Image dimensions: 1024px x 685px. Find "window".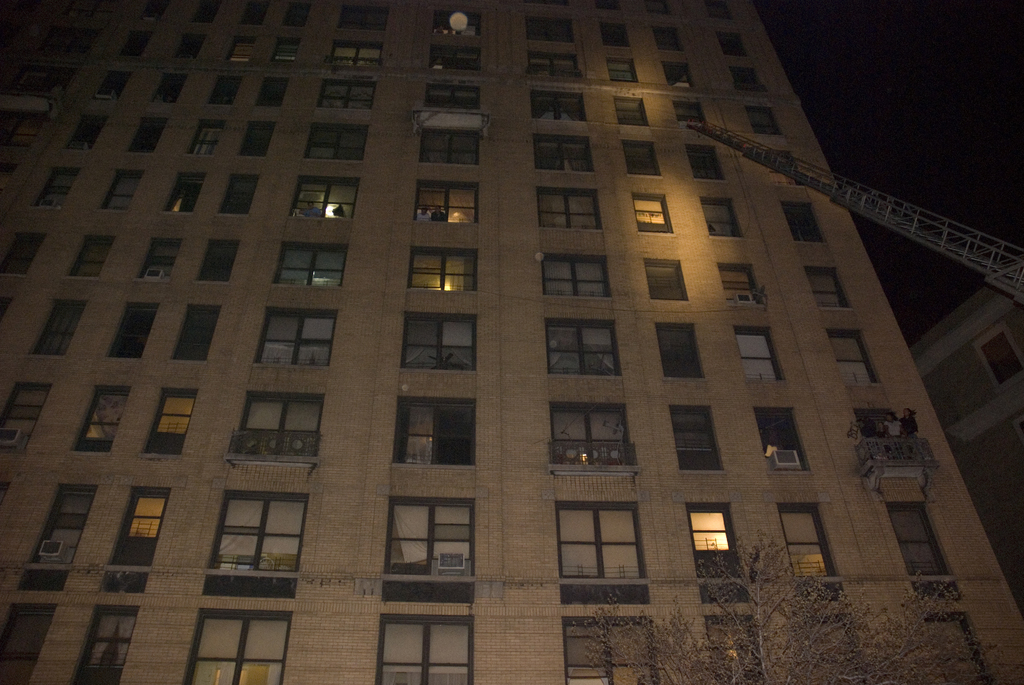
l=70, t=384, r=124, b=453.
